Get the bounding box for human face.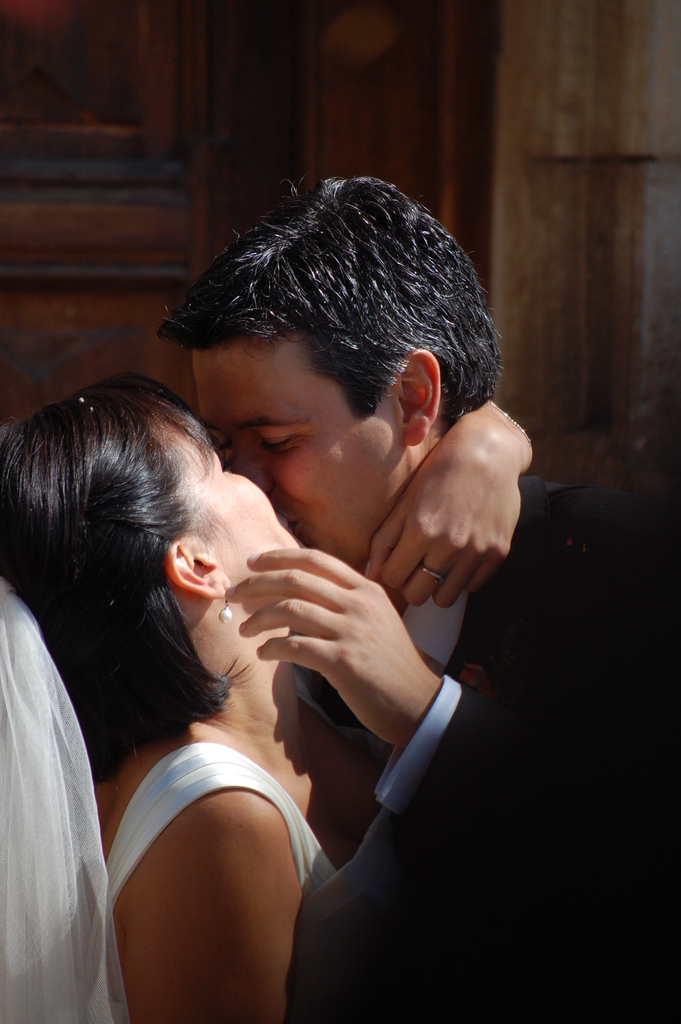
(188,344,423,561).
